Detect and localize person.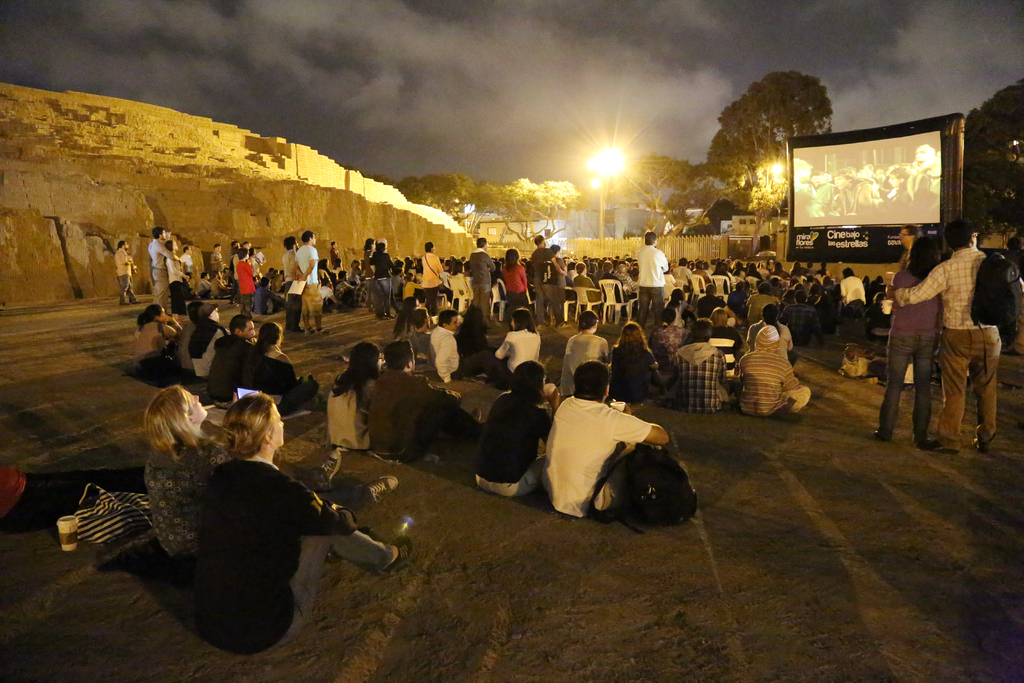
Localized at <region>410, 308, 433, 358</region>.
